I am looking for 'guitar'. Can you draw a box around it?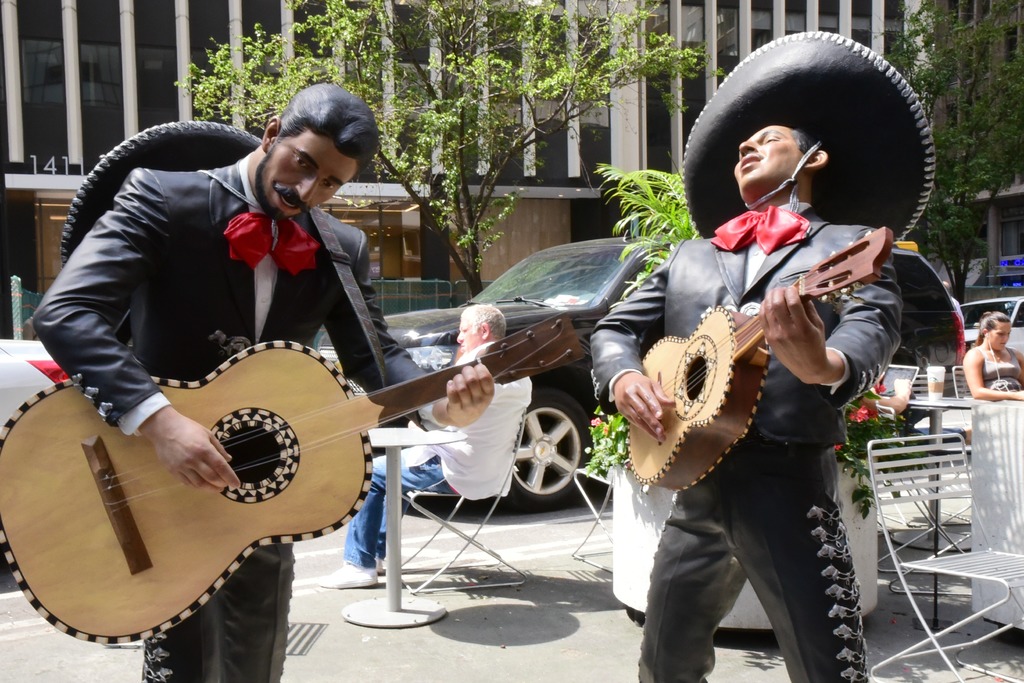
Sure, the bounding box is locate(0, 308, 588, 650).
